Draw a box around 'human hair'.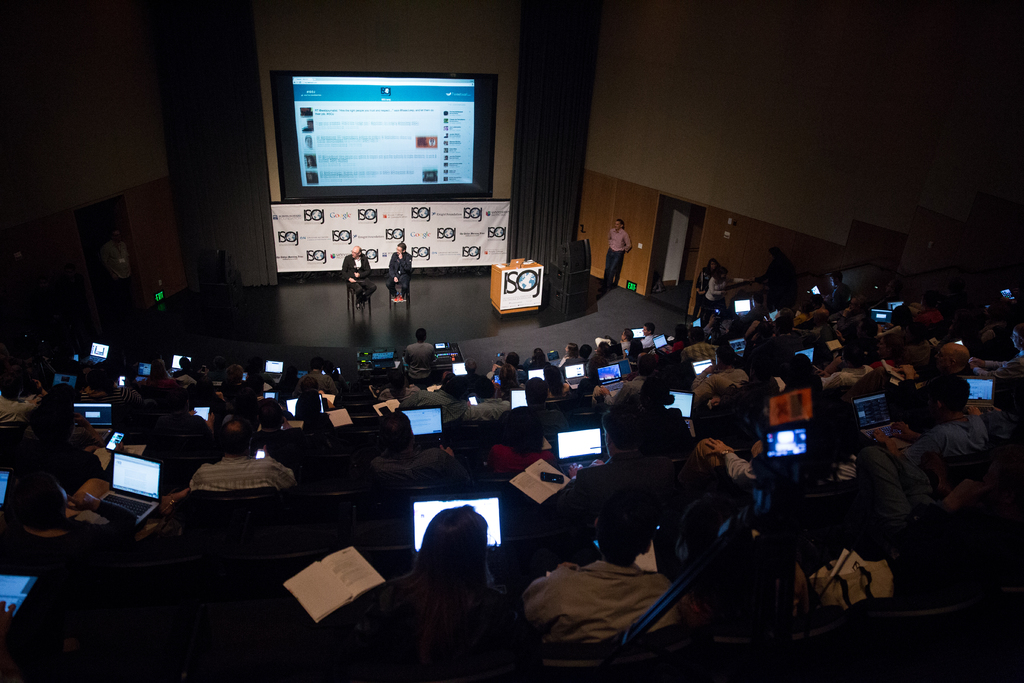
x1=296, y1=377, x2=318, y2=394.
